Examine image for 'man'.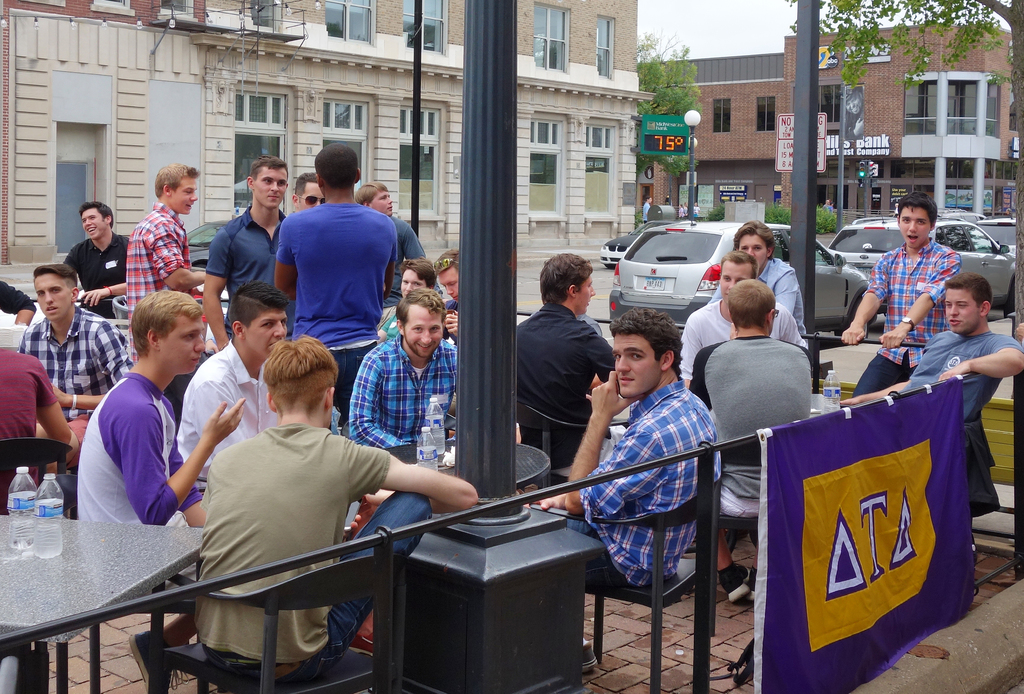
Examination result: region(343, 292, 467, 457).
